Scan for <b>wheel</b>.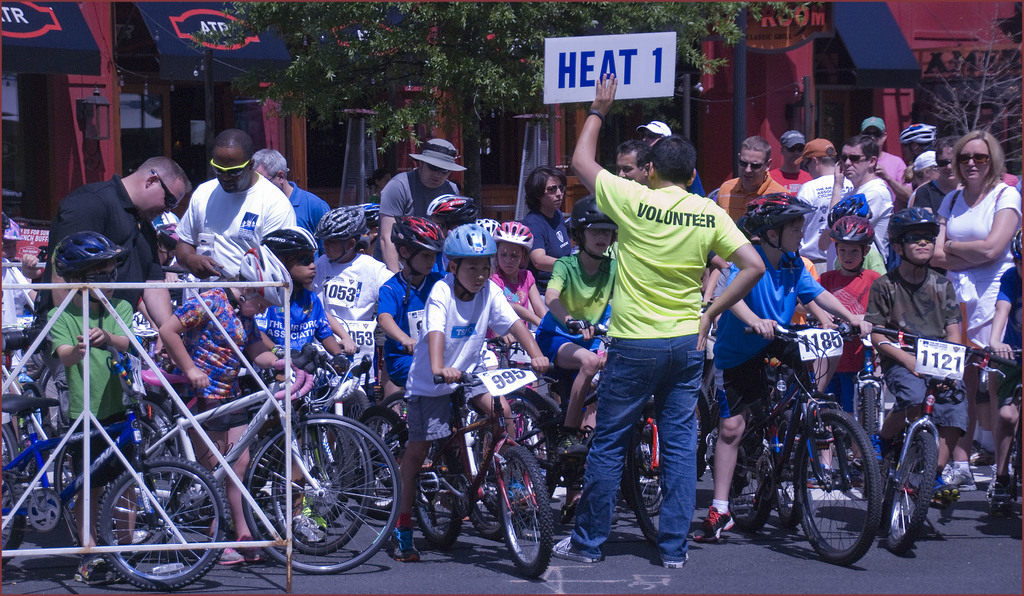
Scan result: rect(634, 403, 659, 563).
